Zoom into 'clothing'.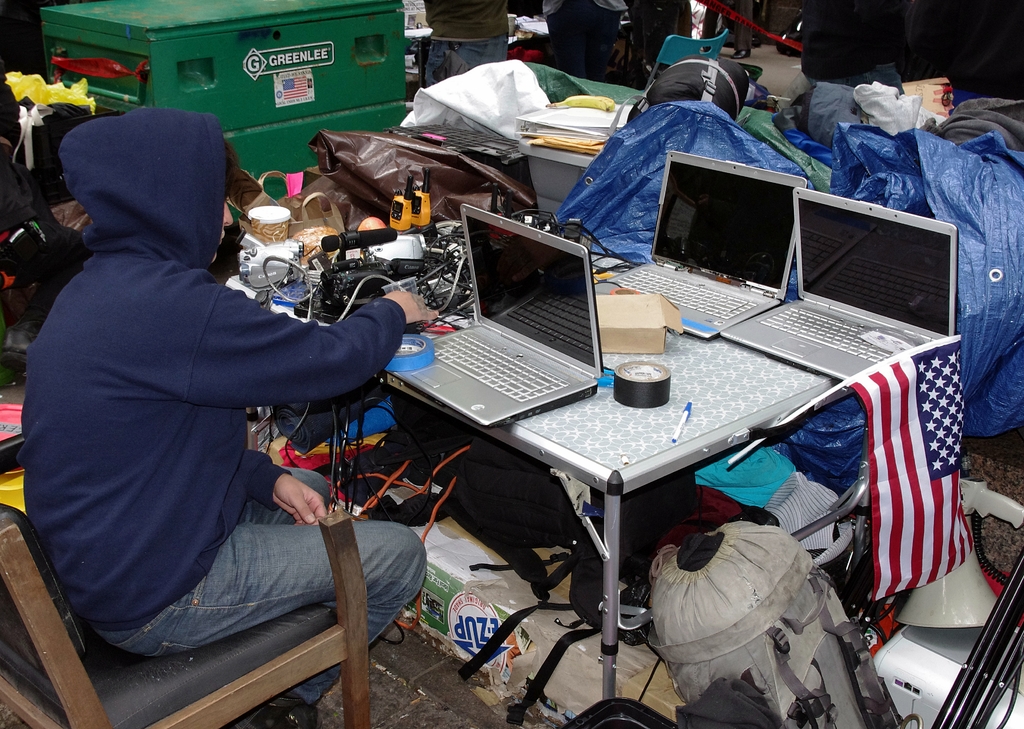
Zoom target: bbox=(800, 0, 903, 158).
